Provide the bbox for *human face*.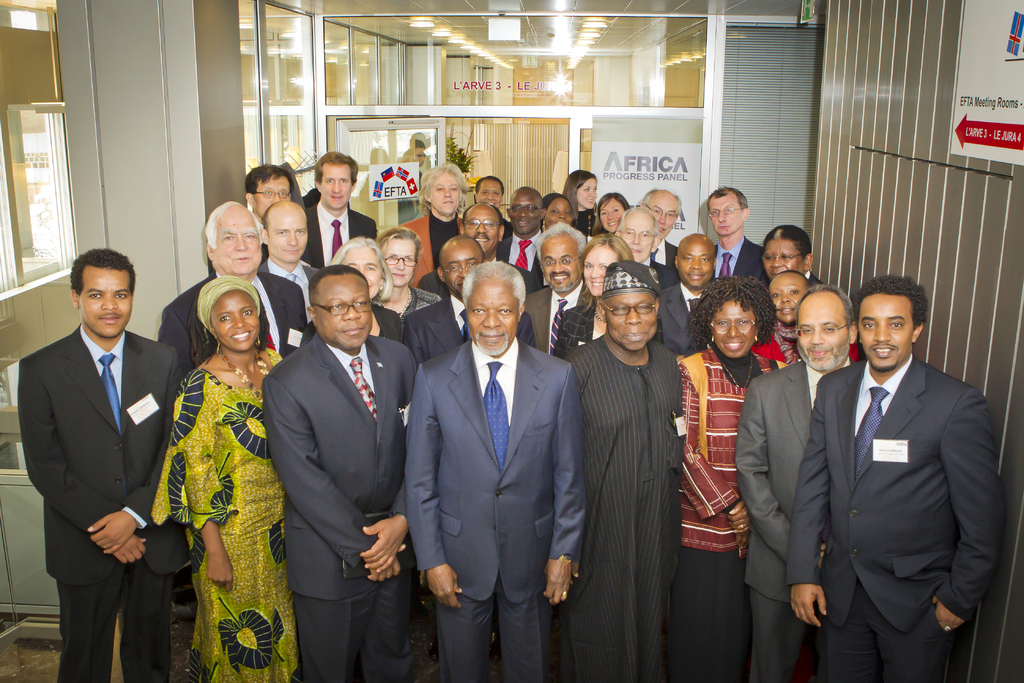
(left=543, top=235, right=585, bottom=288).
